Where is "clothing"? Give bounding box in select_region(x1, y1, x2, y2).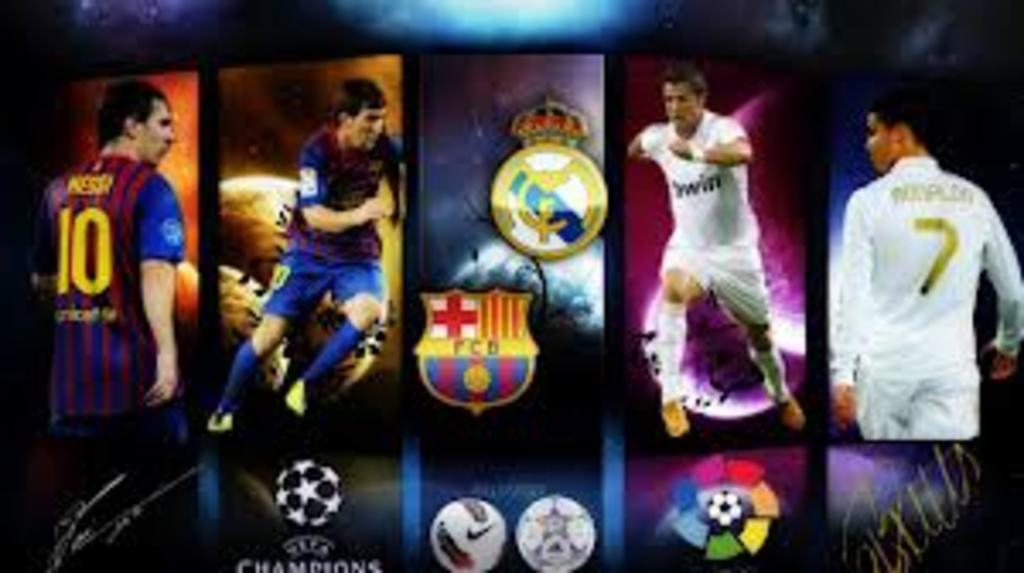
select_region(256, 126, 379, 327).
